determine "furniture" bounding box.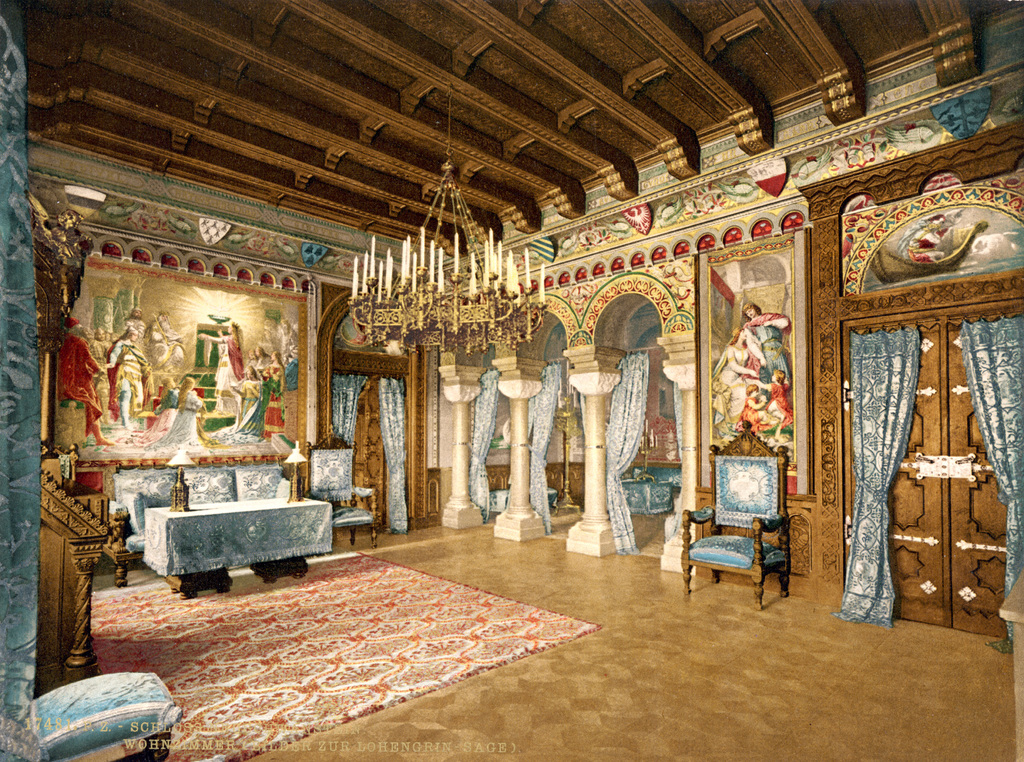
Determined: l=486, t=487, r=559, b=518.
